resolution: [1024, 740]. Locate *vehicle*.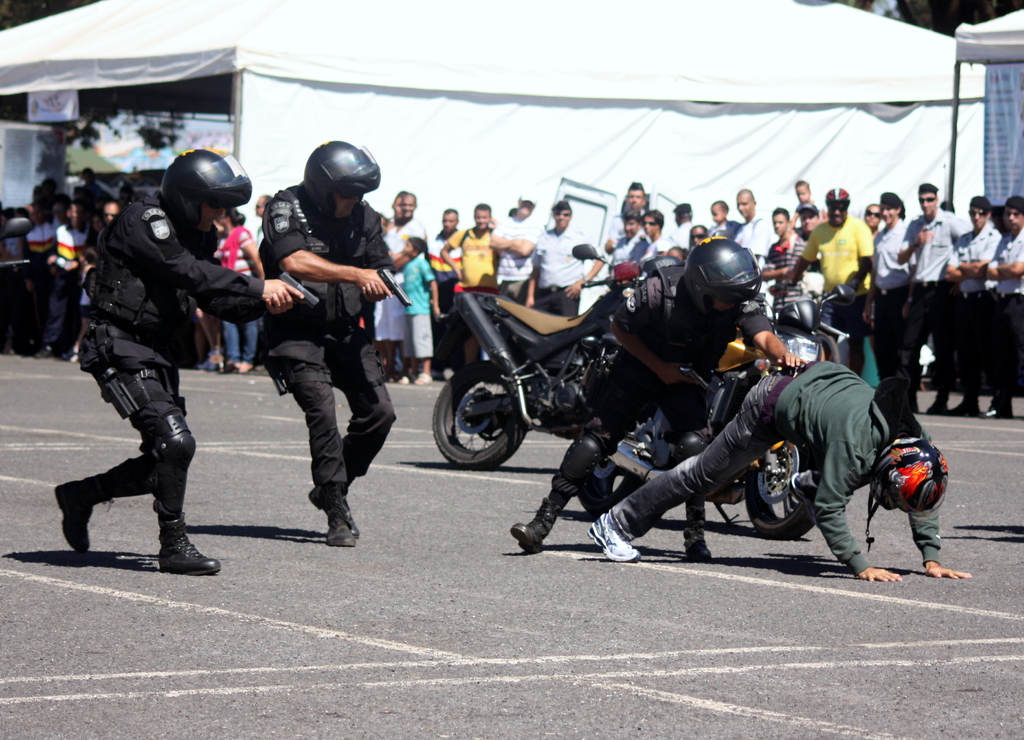
(429, 235, 688, 482).
